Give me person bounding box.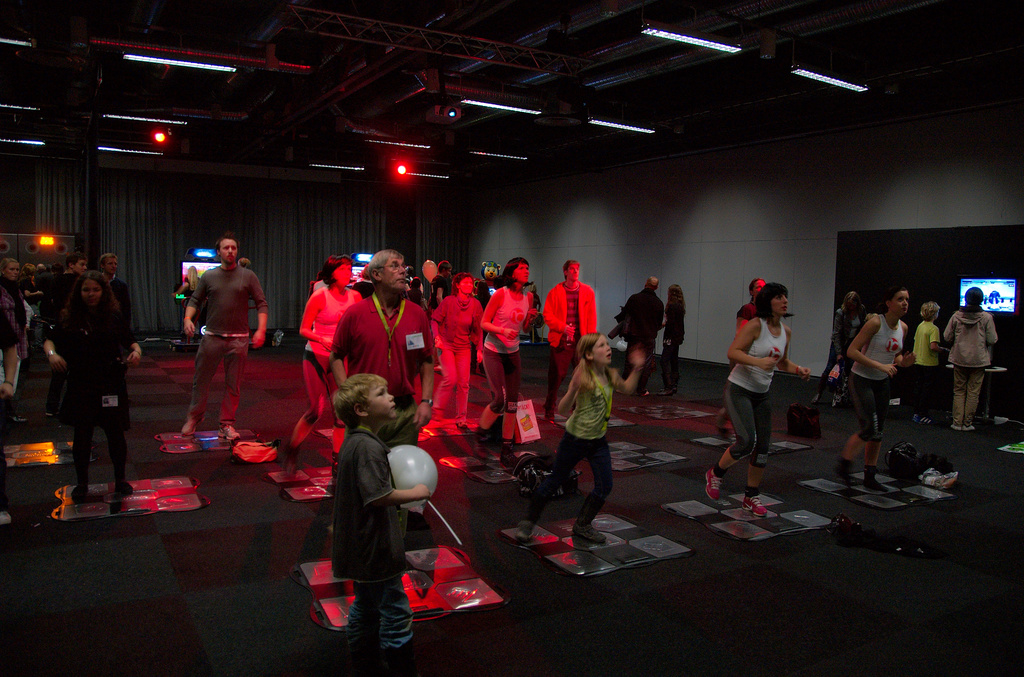
[x1=947, y1=287, x2=994, y2=434].
